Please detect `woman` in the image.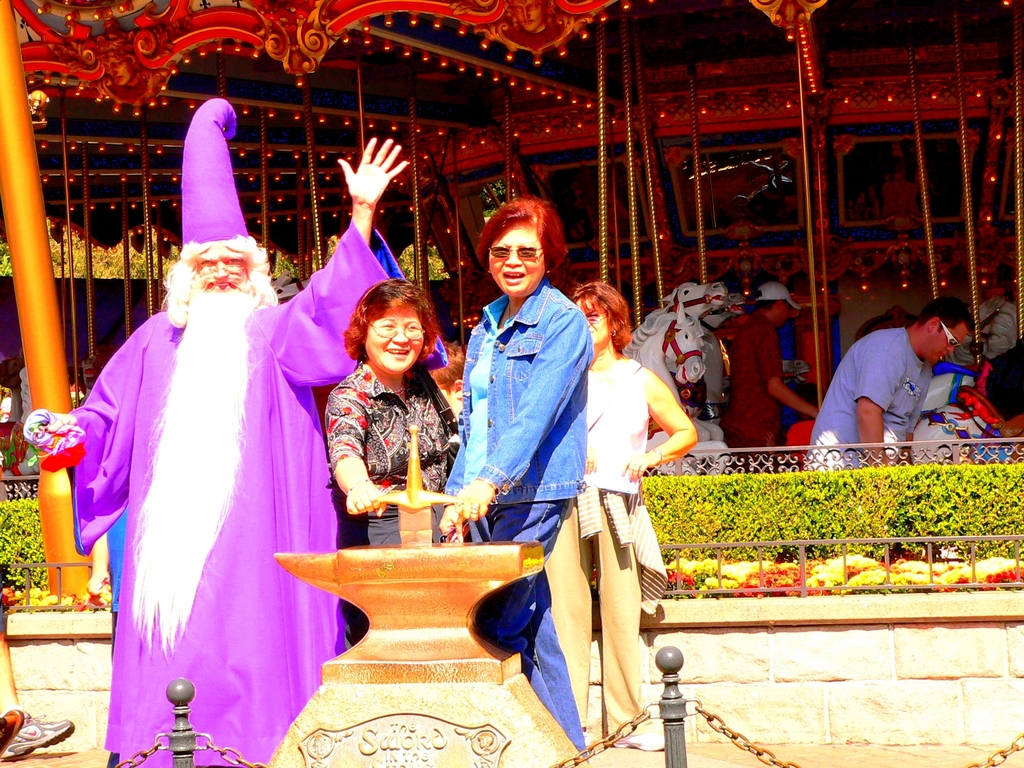
left=561, top=281, right=701, bottom=748.
